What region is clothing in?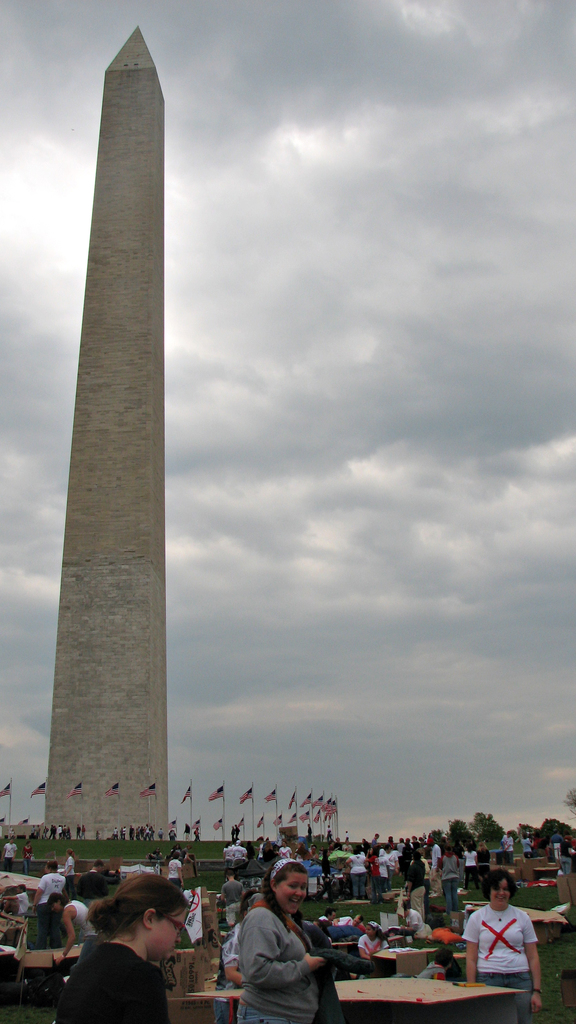
403,908,428,940.
